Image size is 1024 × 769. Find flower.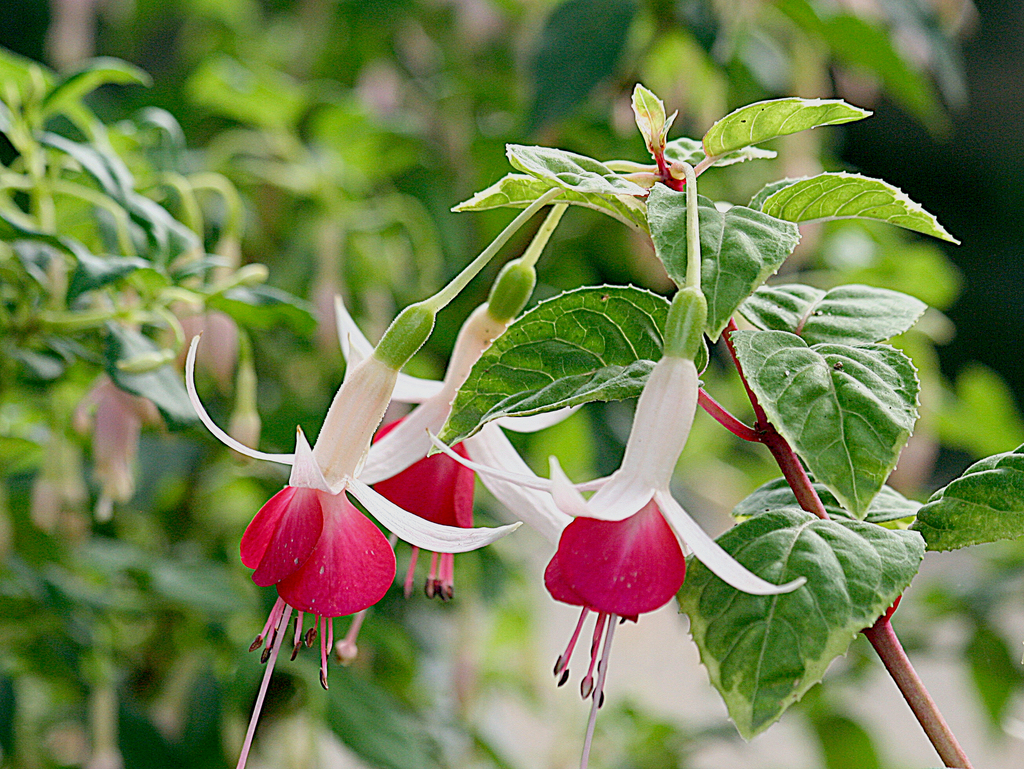
bbox=[426, 276, 809, 768].
